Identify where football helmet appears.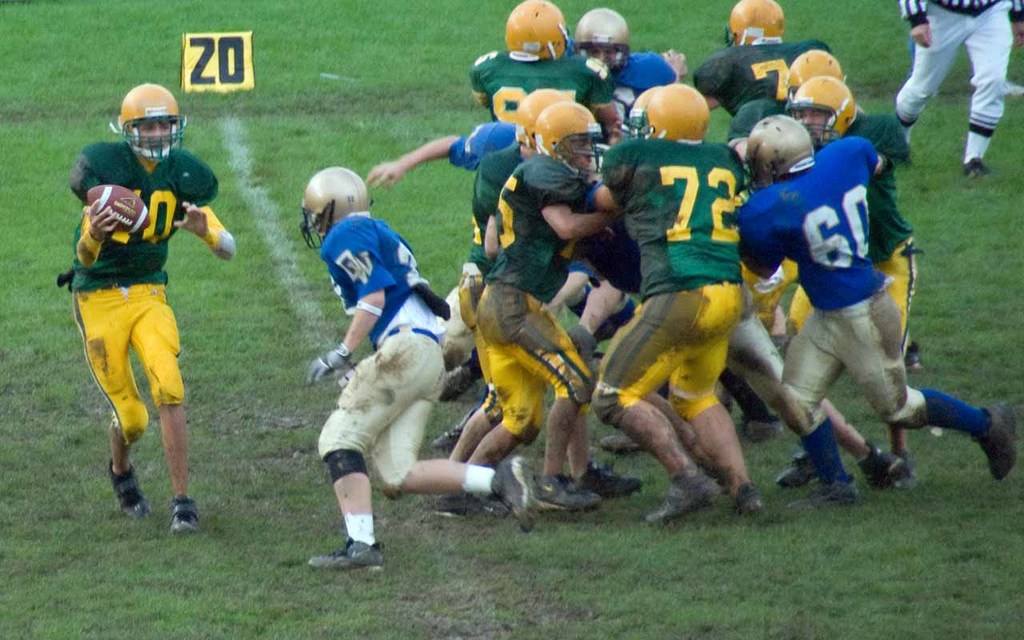
Appears at BBox(504, 0, 572, 65).
